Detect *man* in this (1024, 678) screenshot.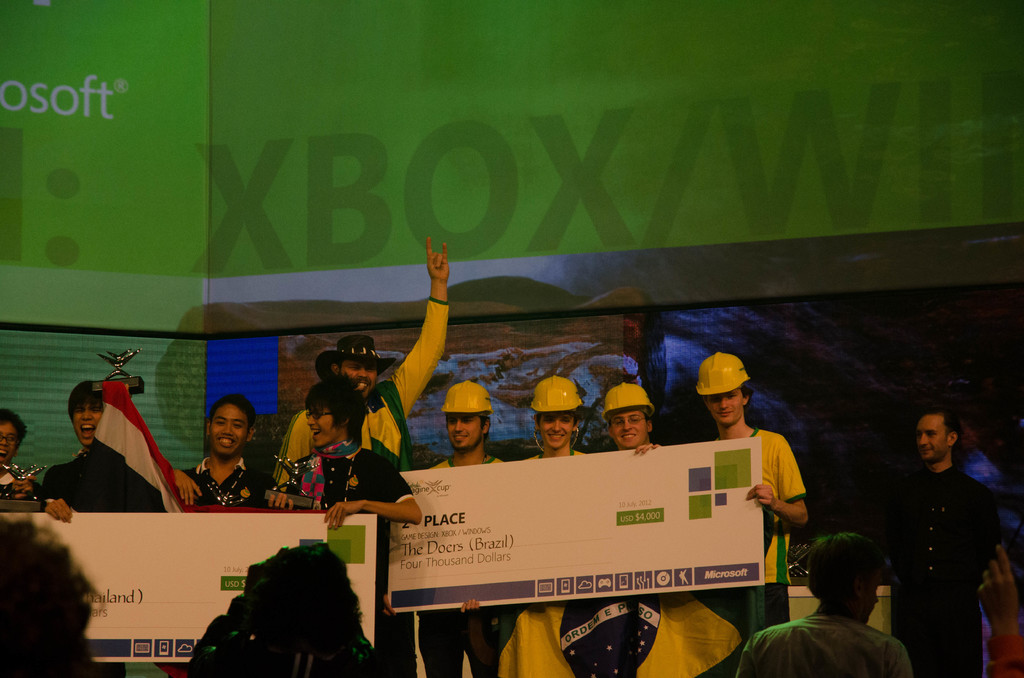
Detection: 0:412:33:514.
